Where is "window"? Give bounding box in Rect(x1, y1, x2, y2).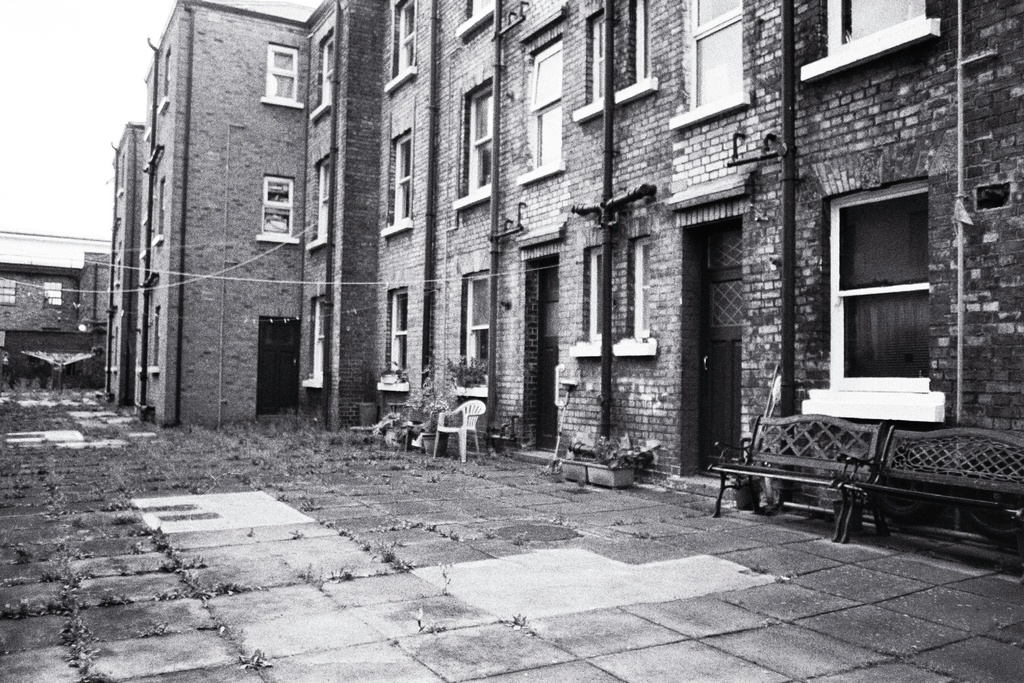
Rect(469, 0, 495, 17).
